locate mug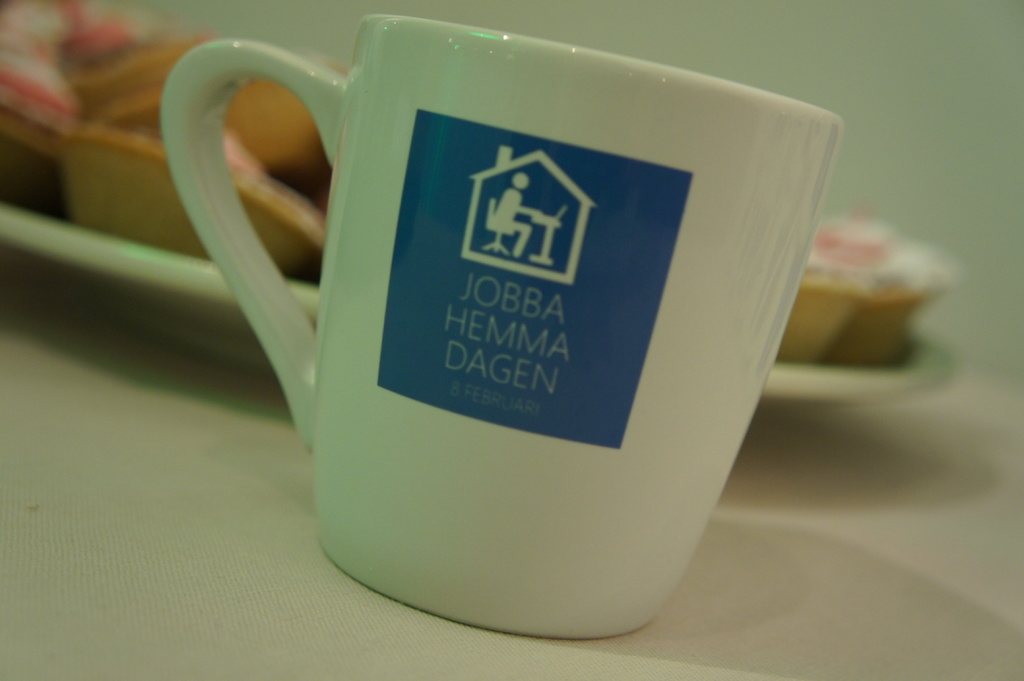
box=[157, 13, 836, 642]
